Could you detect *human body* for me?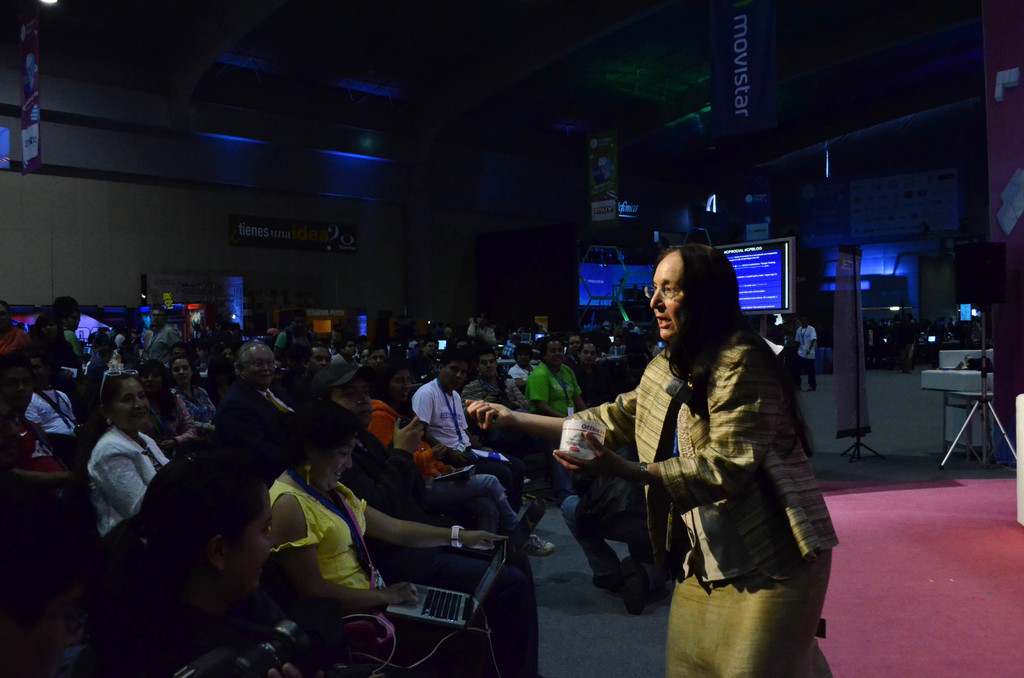
Detection result: (522, 334, 579, 428).
